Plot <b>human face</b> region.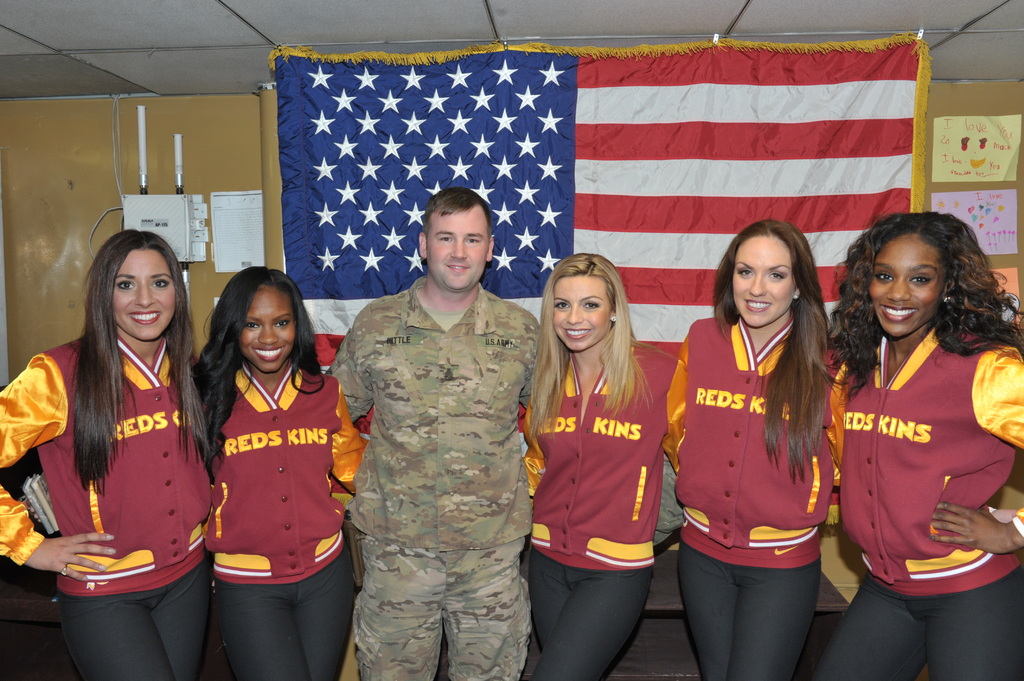
Plotted at [242,283,301,372].
